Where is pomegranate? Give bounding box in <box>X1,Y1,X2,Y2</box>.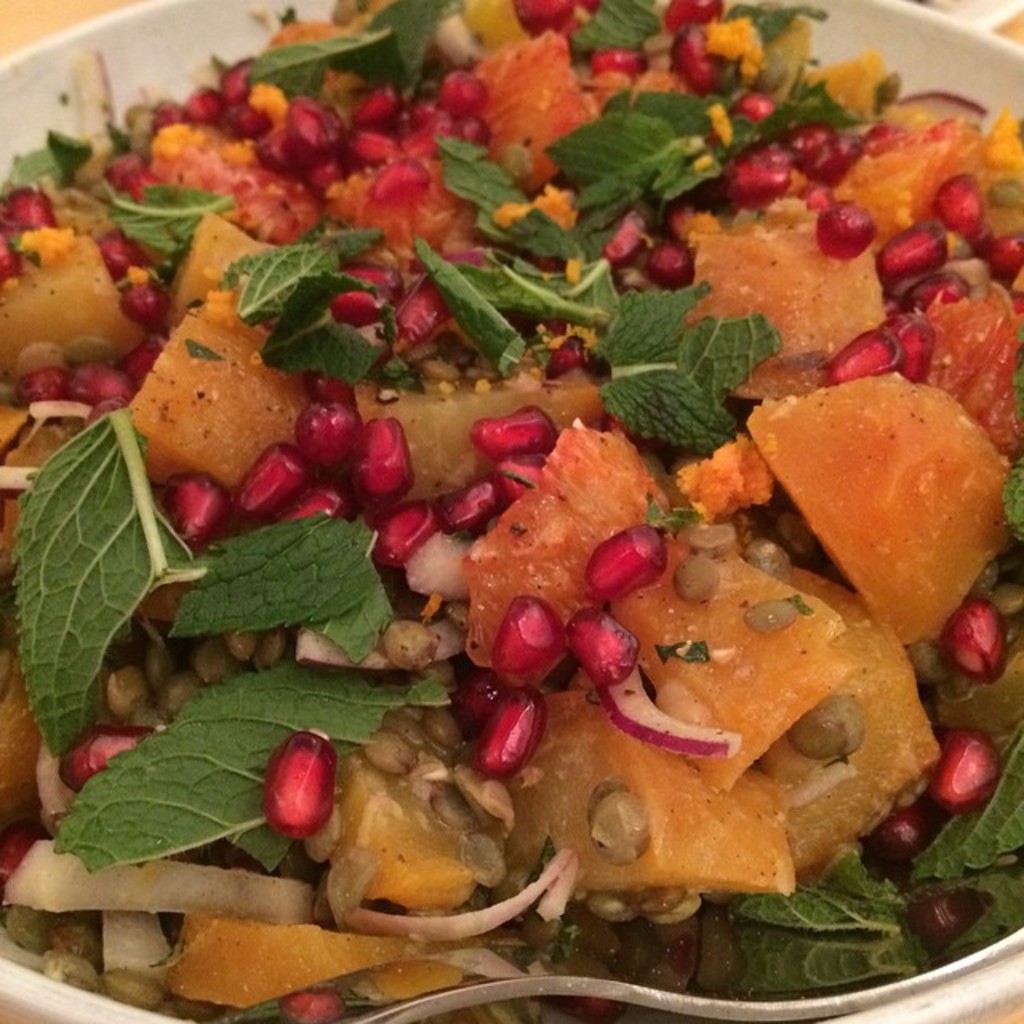
<box>864,810,930,856</box>.
